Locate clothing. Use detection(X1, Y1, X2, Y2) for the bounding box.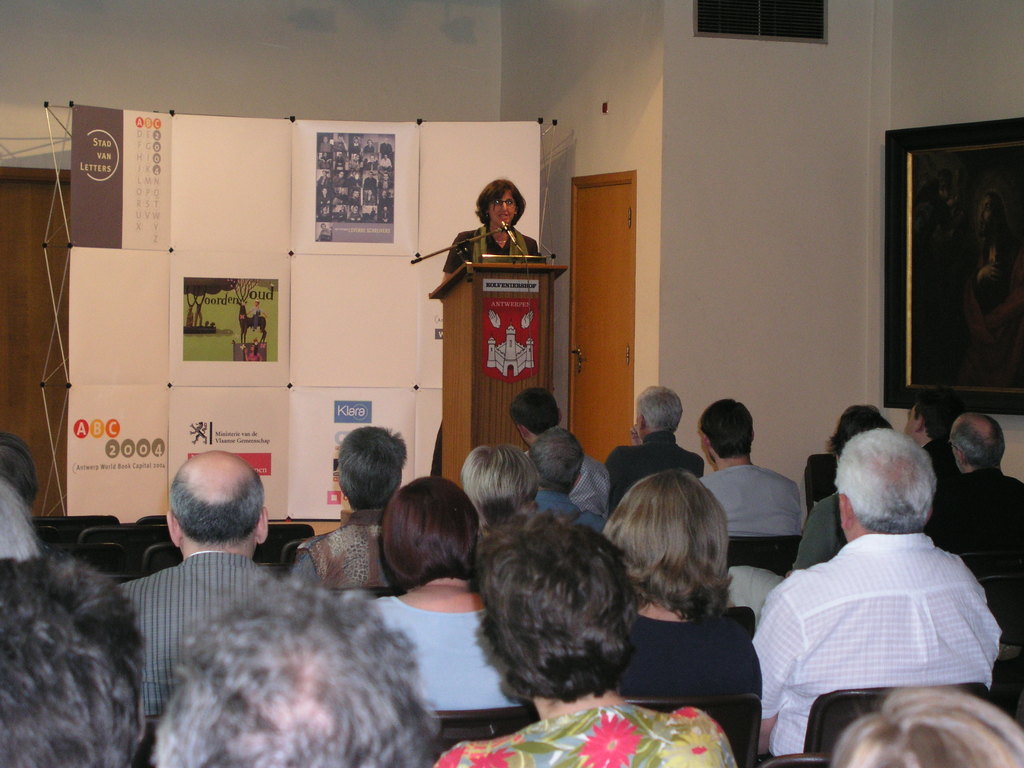
detection(434, 699, 742, 767).
